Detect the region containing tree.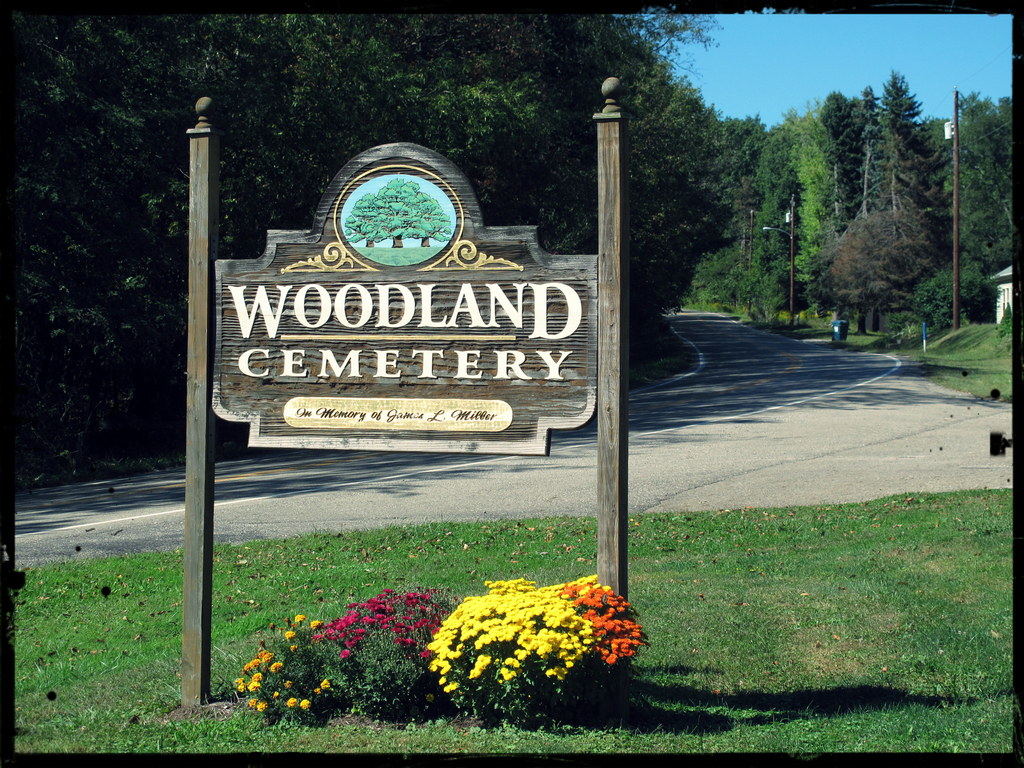
l=956, t=92, r=1013, b=311.
